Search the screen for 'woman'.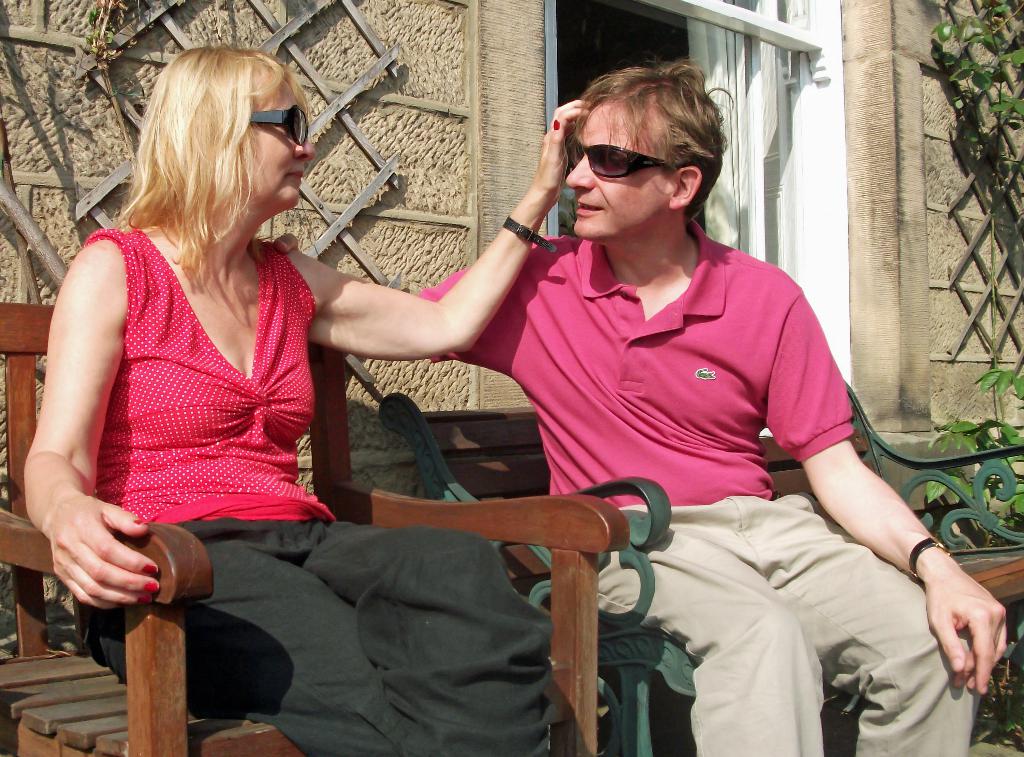
Found at {"x1": 20, "y1": 43, "x2": 591, "y2": 756}.
